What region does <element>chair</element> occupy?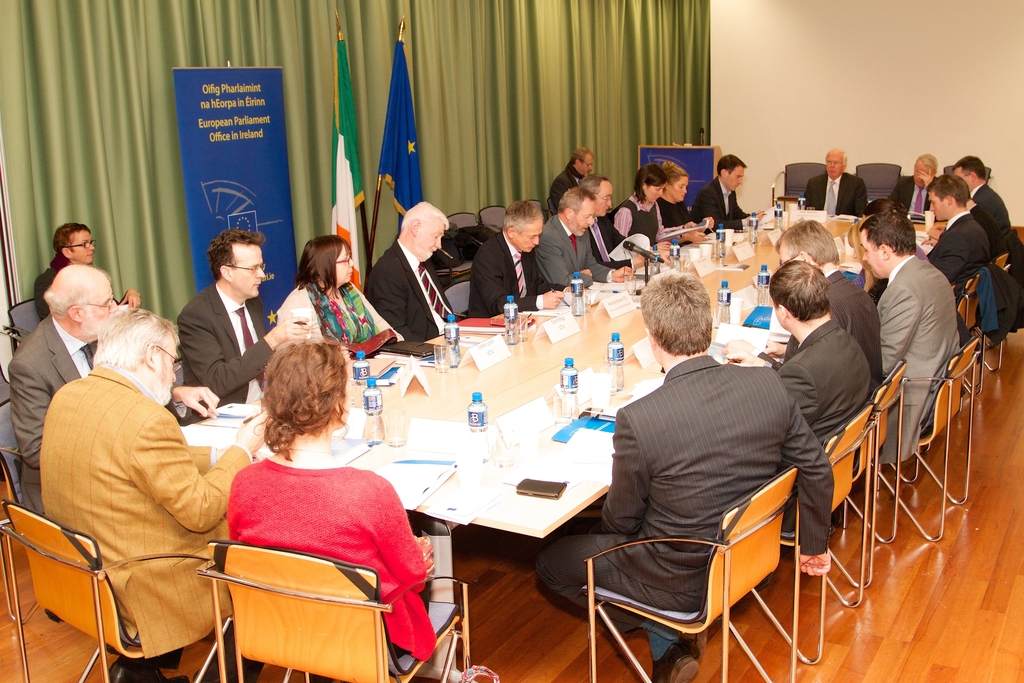
box(529, 195, 550, 222).
